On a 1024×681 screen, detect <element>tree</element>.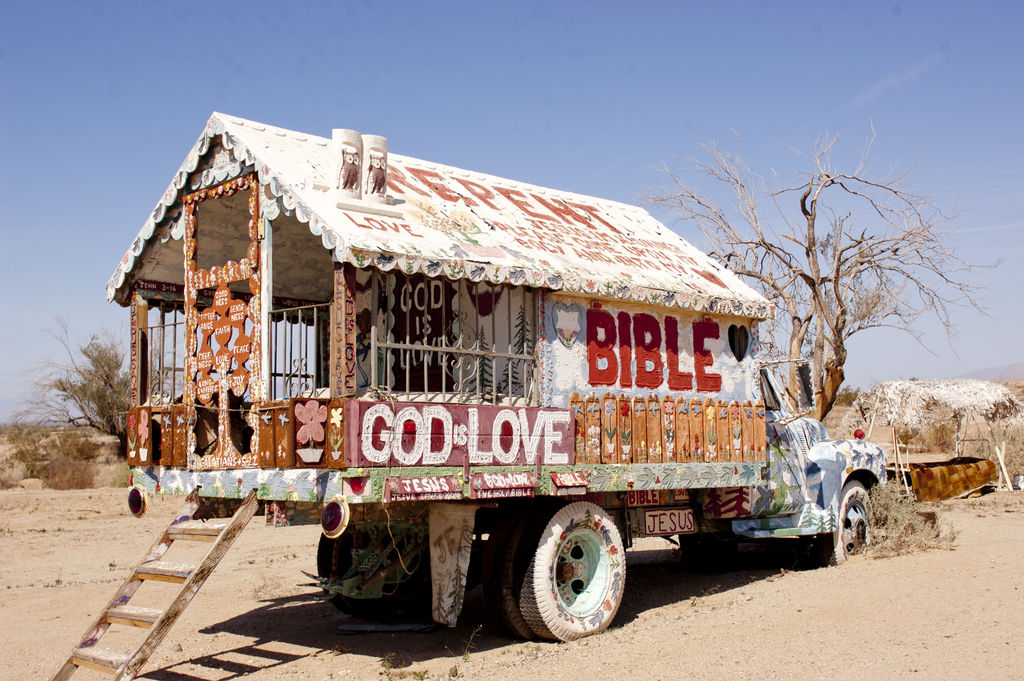
x1=15, y1=315, x2=135, y2=450.
